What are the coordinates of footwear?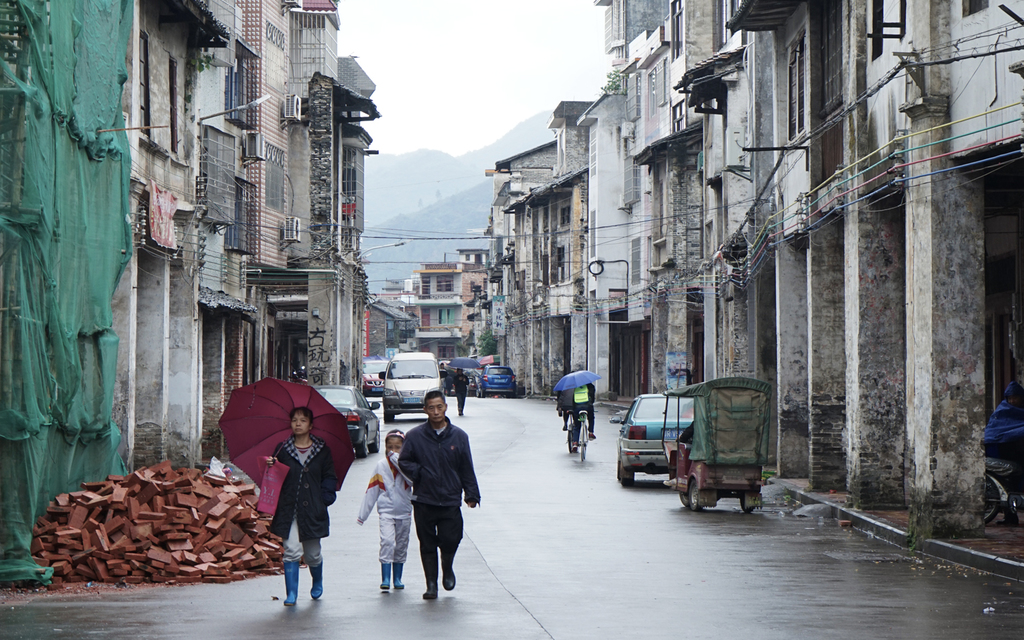
(x1=444, y1=570, x2=458, y2=591).
